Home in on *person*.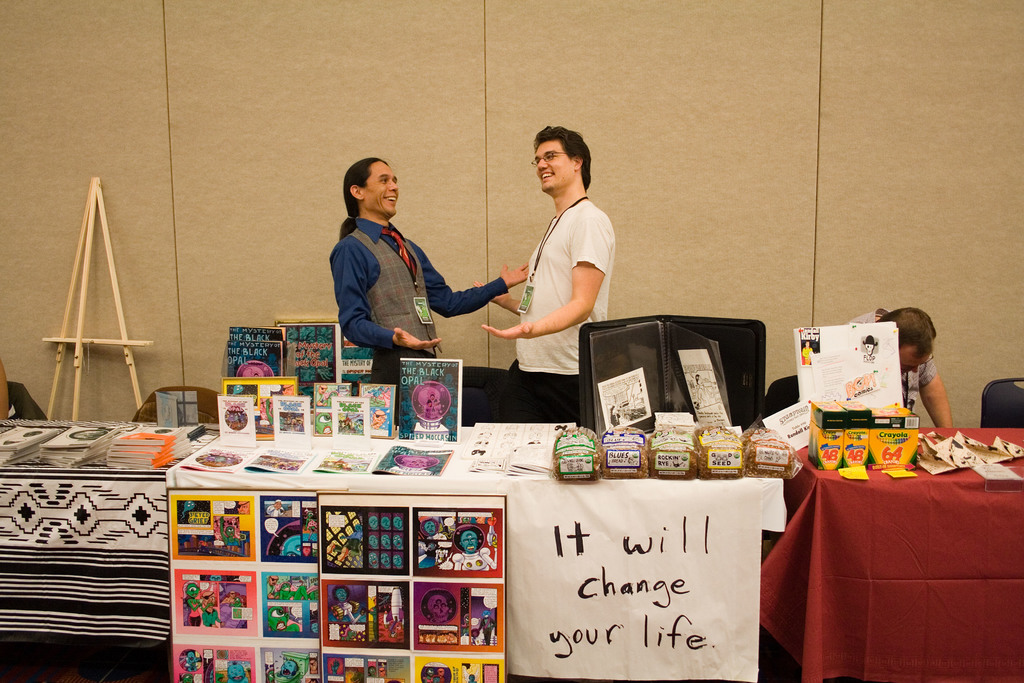
Homed in at rect(326, 153, 531, 434).
